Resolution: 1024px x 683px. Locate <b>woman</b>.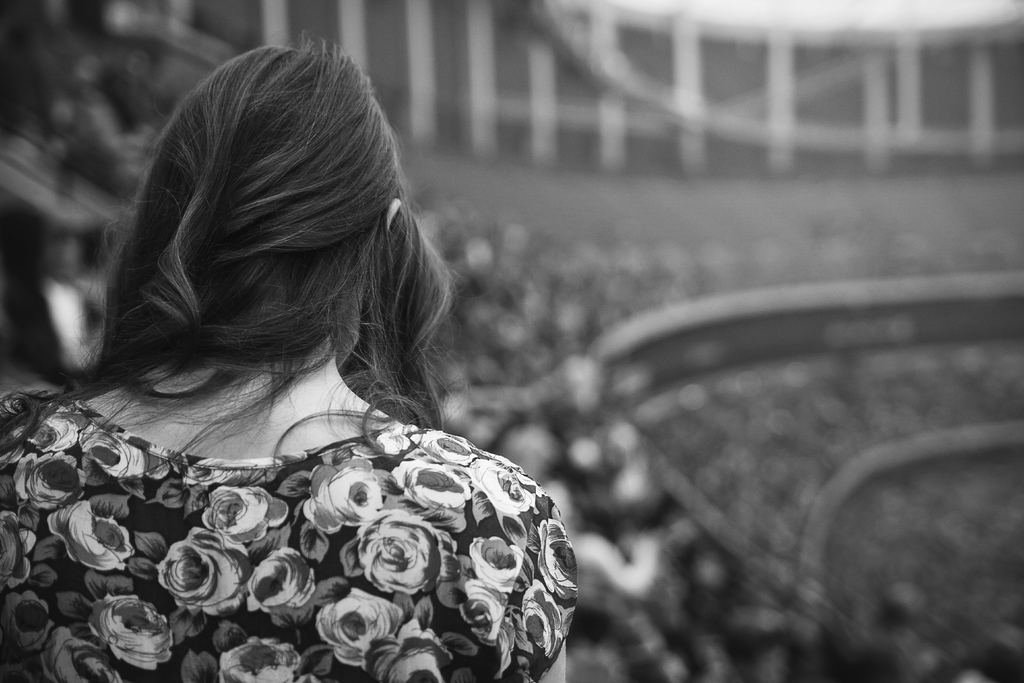
{"x1": 3, "y1": 51, "x2": 590, "y2": 682}.
